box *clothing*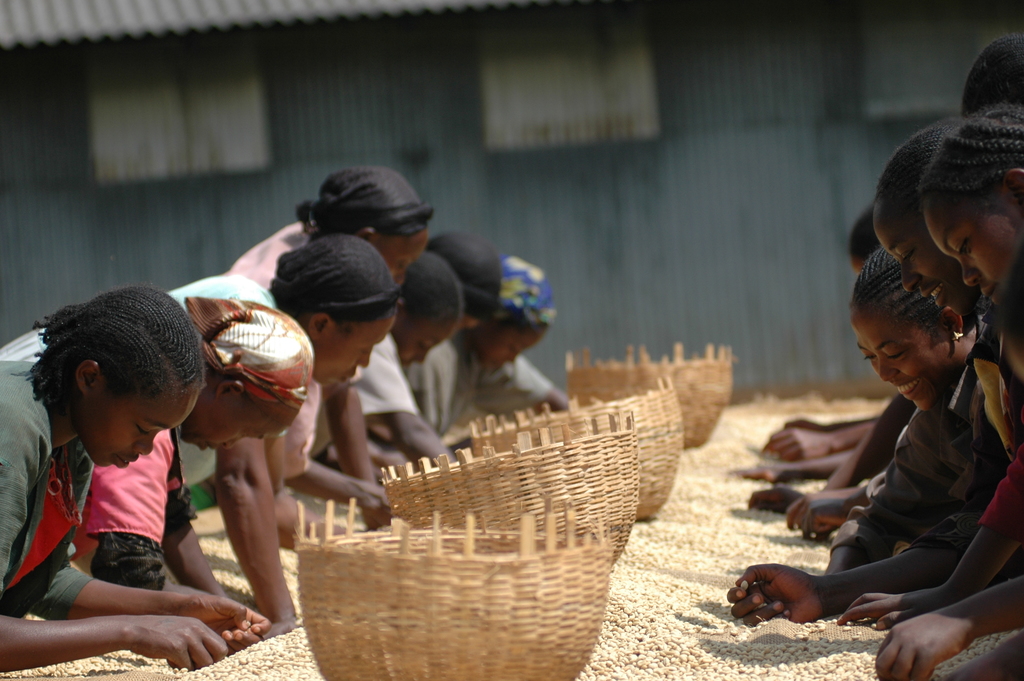
select_region(0, 356, 85, 625)
